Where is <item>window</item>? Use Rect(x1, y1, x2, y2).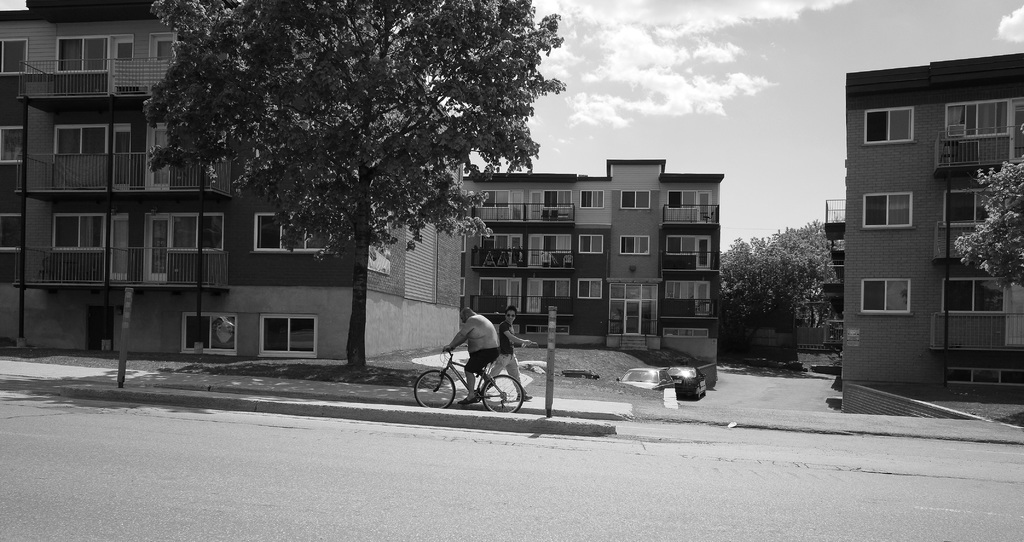
Rect(3, 214, 22, 254).
